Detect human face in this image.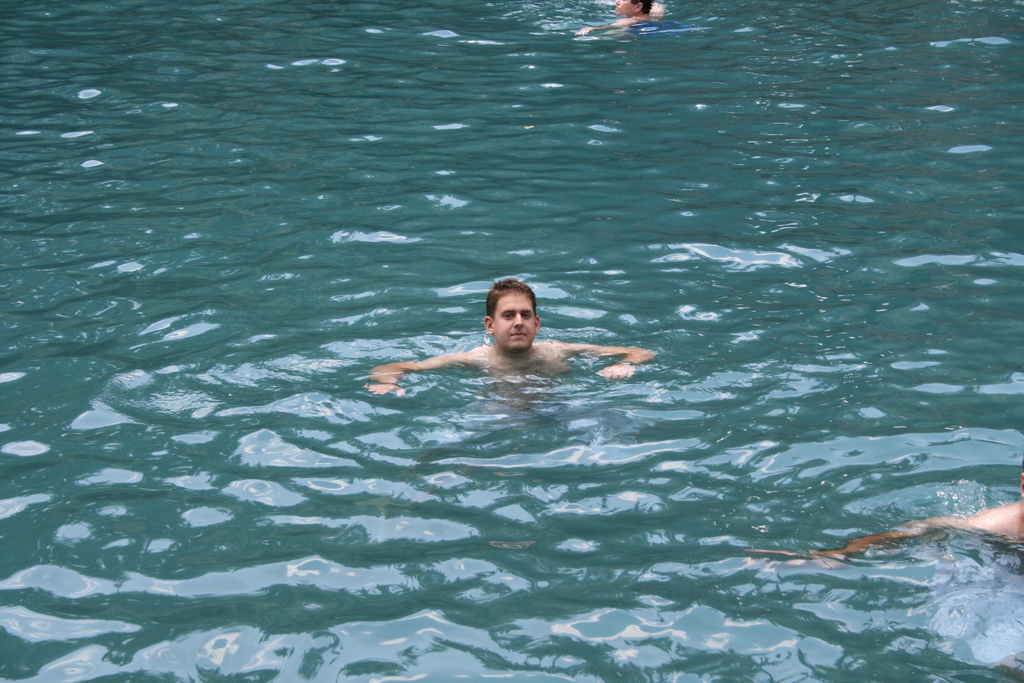
Detection: <bbox>614, 0, 637, 16</bbox>.
